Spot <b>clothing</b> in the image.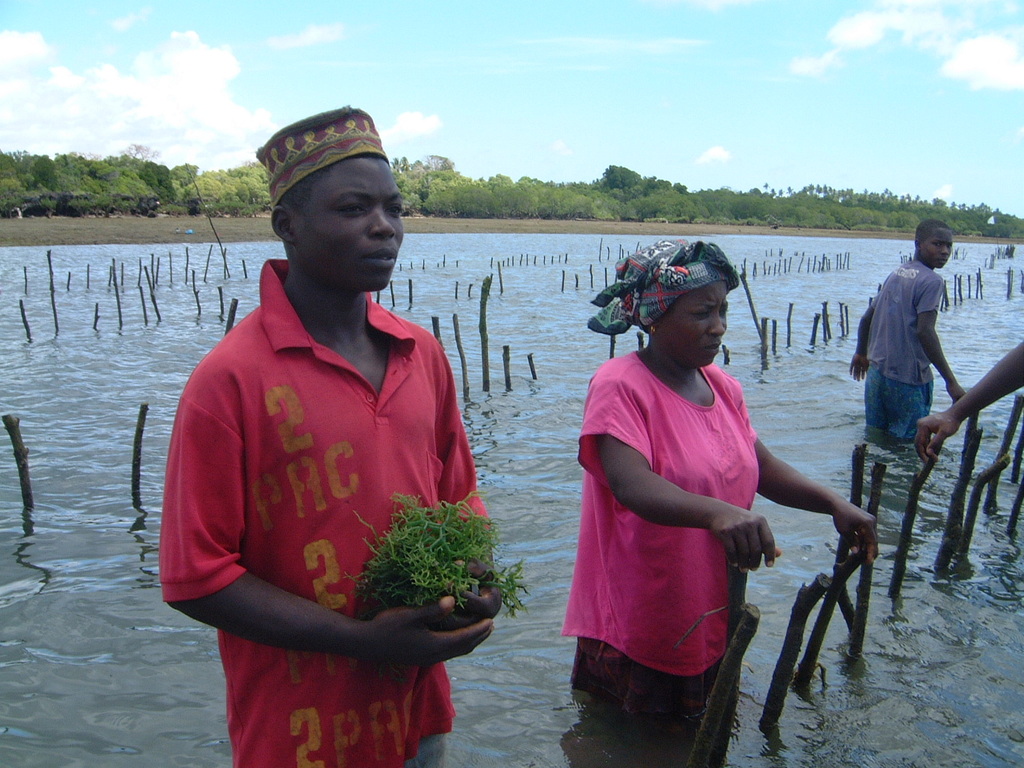
<b>clothing</b> found at 562 344 758 724.
